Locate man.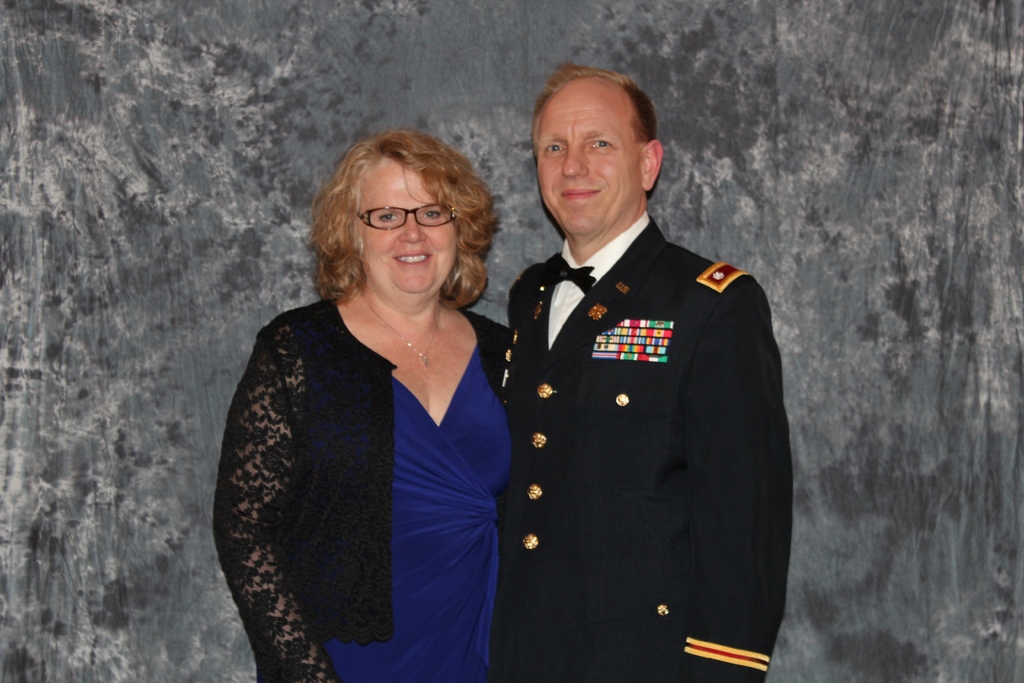
Bounding box: pyautogui.locateOnScreen(472, 56, 790, 671).
